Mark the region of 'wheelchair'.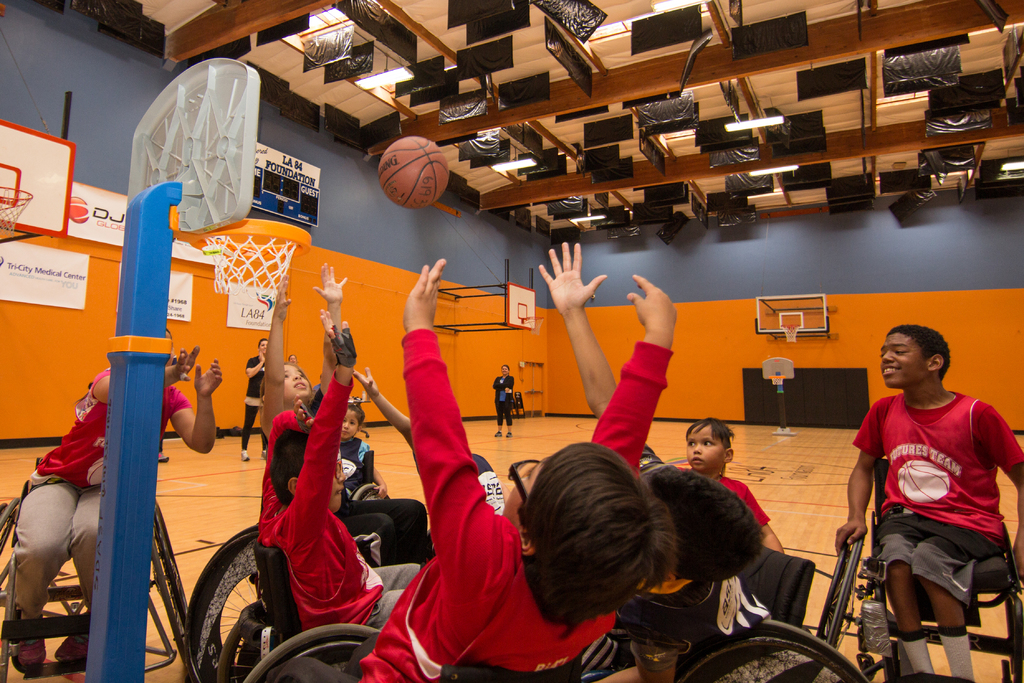
Region: 182/523/266/682.
